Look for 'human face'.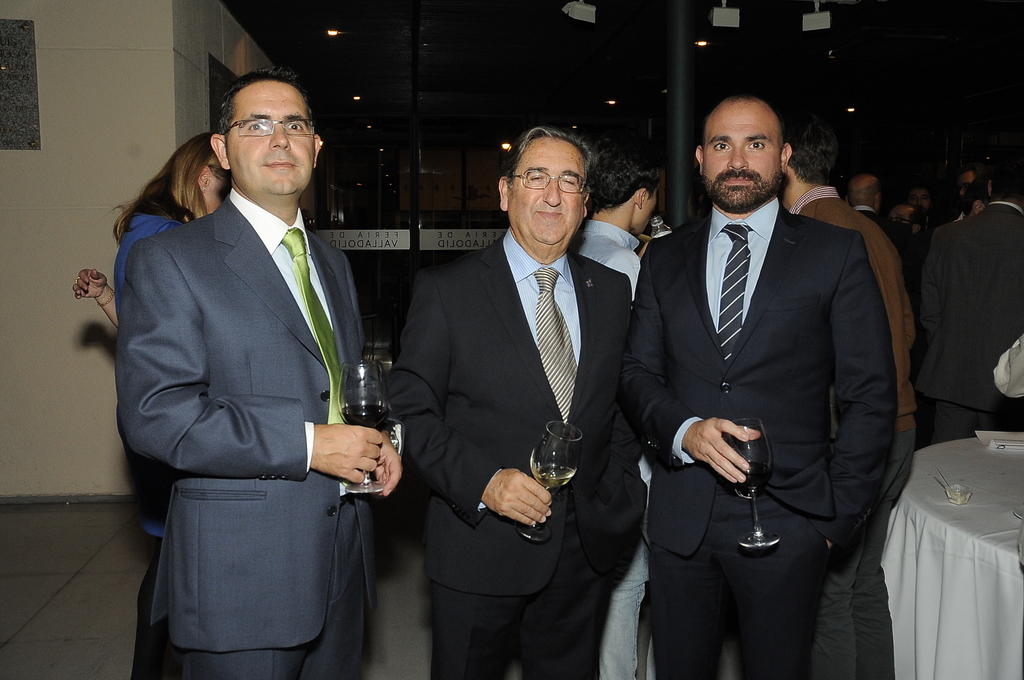
Found: locate(221, 82, 320, 187).
